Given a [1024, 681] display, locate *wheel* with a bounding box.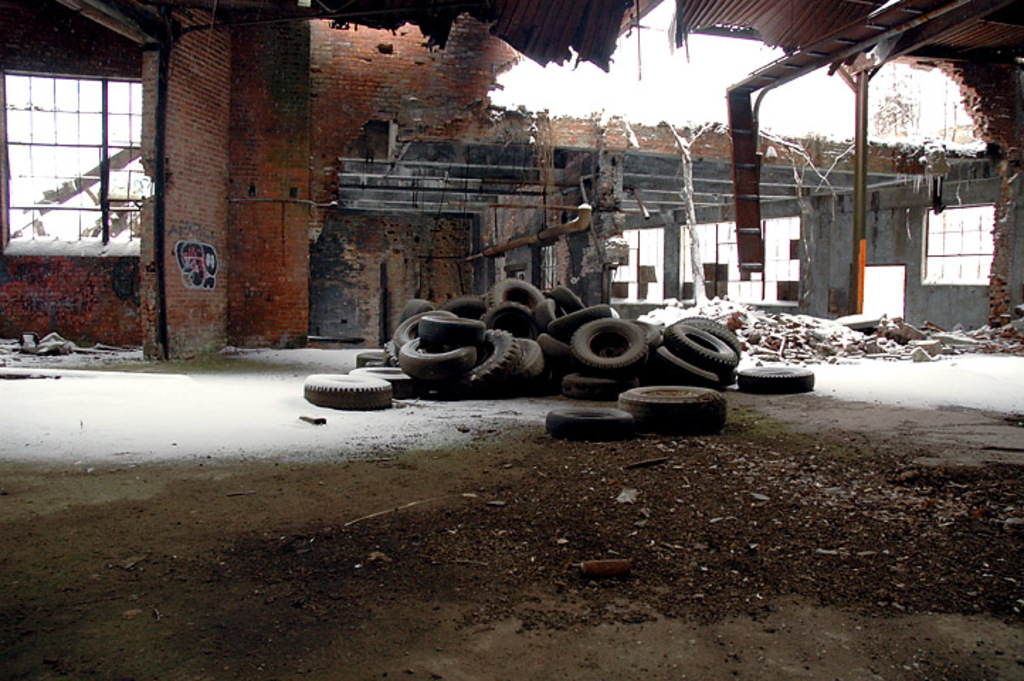
Located: detection(461, 311, 535, 393).
